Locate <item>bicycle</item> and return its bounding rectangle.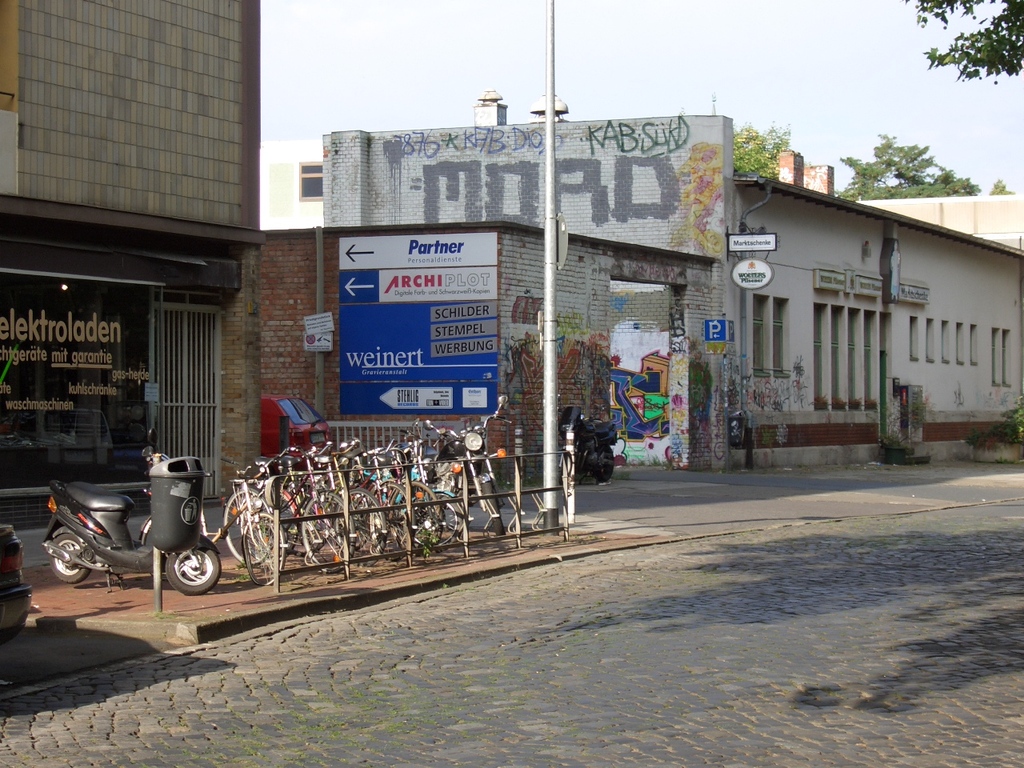
<bbox>201, 468, 277, 563</bbox>.
